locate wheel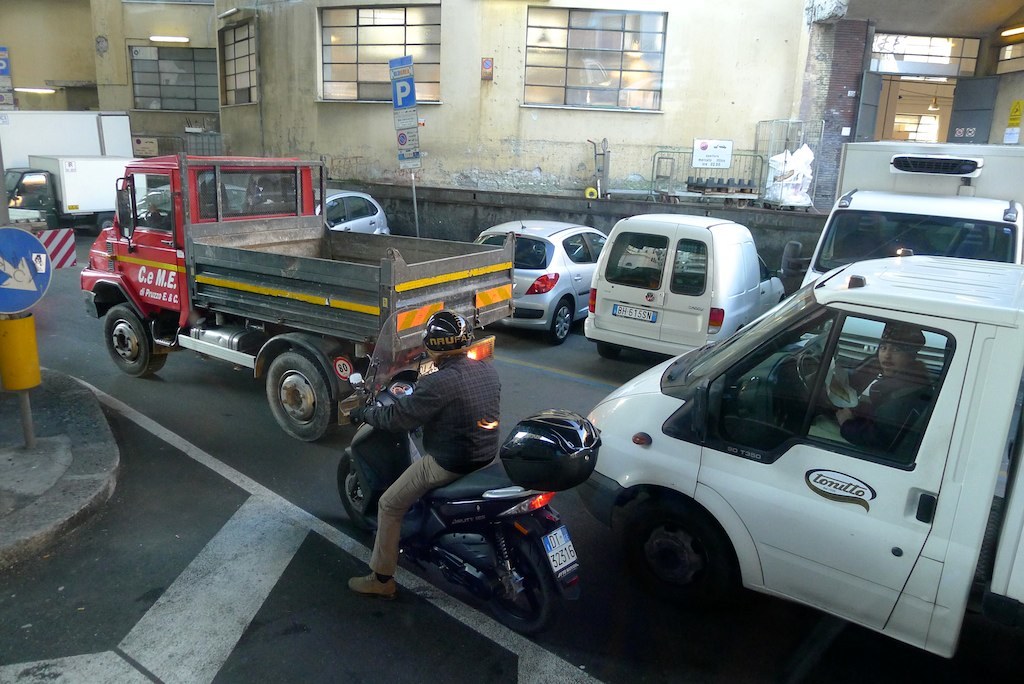
<box>98,217,112,235</box>
